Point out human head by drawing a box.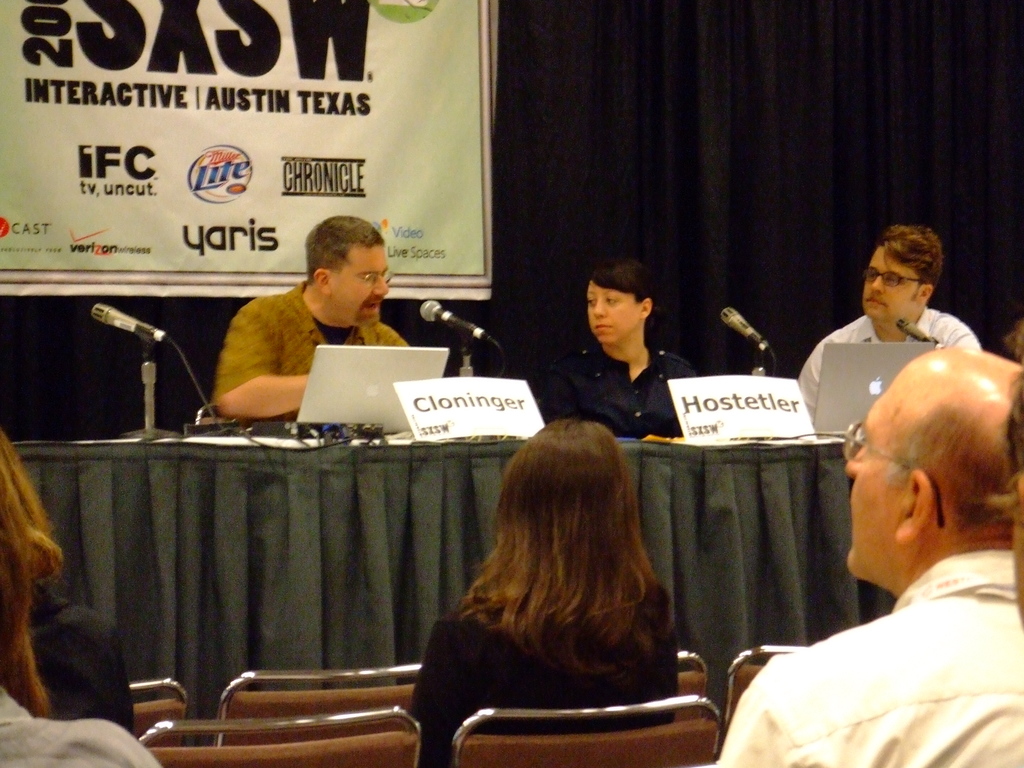
(left=582, top=259, right=654, bottom=346).
